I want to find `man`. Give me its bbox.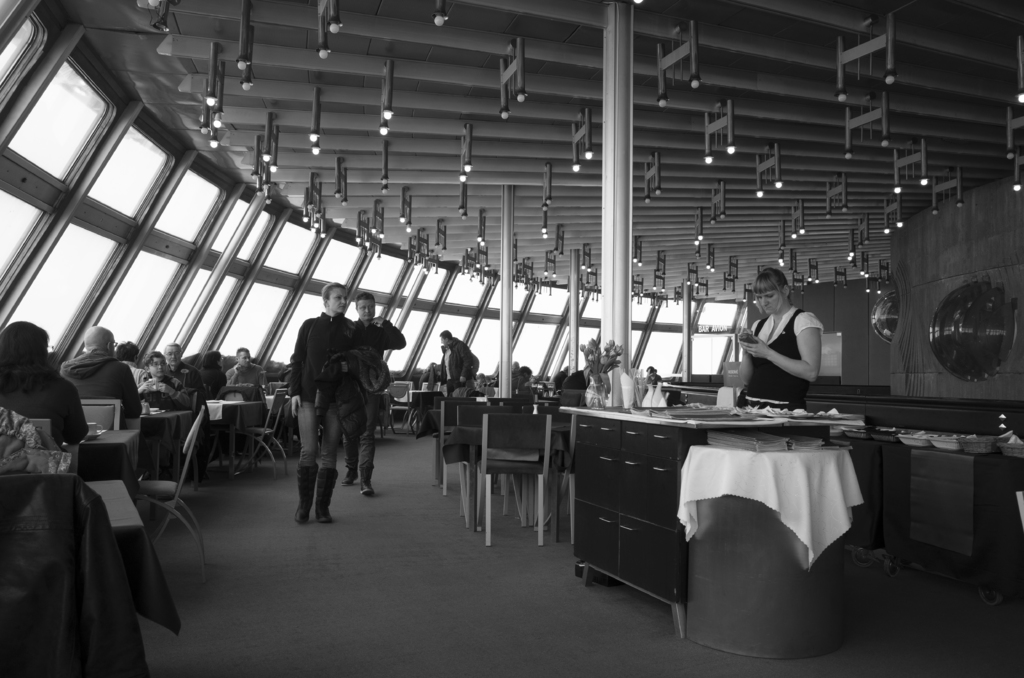
x1=289 y1=282 x2=359 y2=526.
